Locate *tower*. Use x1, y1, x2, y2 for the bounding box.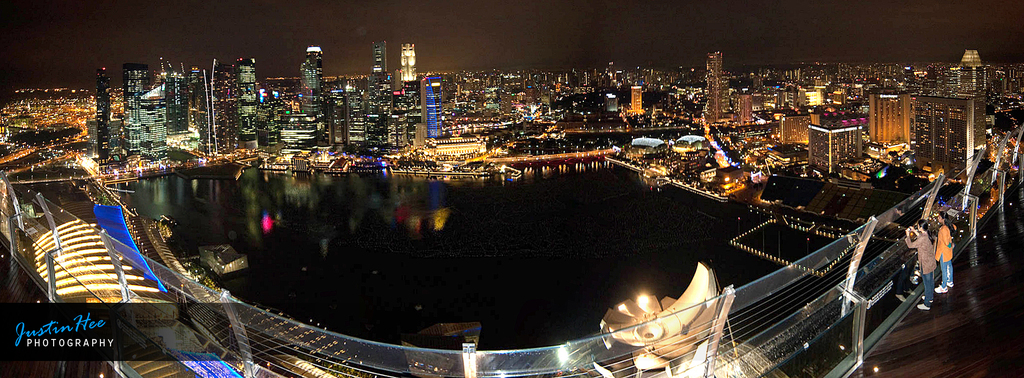
869, 93, 909, 147.
